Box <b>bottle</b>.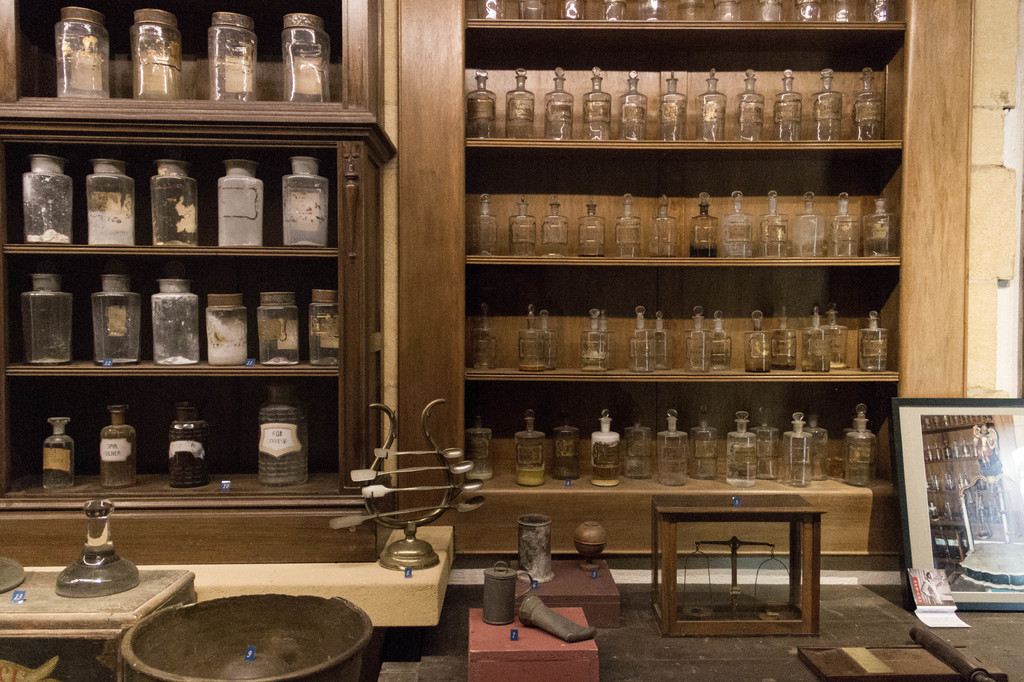
l=510, t=193, r=534, b=258.
